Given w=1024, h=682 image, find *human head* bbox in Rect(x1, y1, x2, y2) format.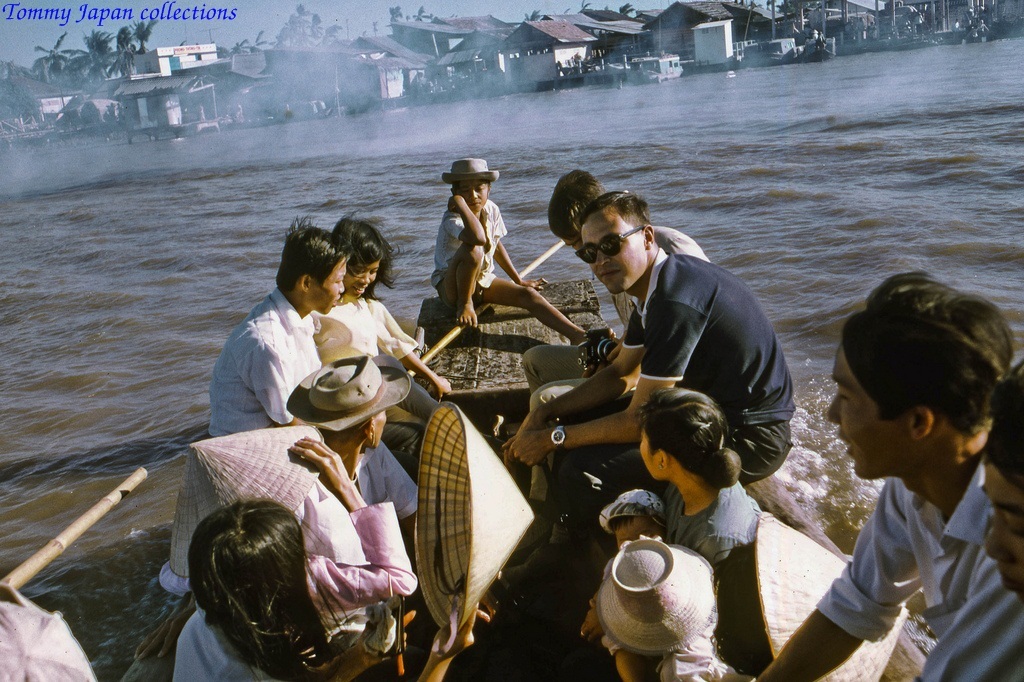
Rect(168, 422, 329, 579).
